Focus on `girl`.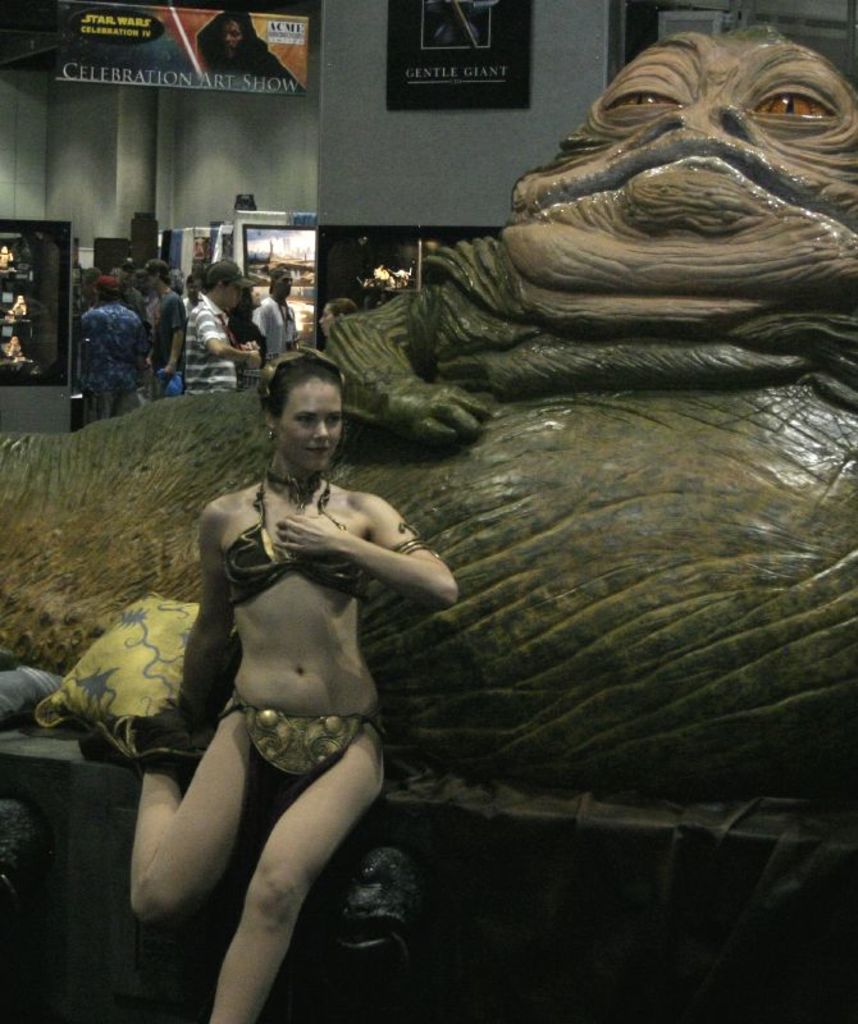
Focused at 115:353:458:1023.
